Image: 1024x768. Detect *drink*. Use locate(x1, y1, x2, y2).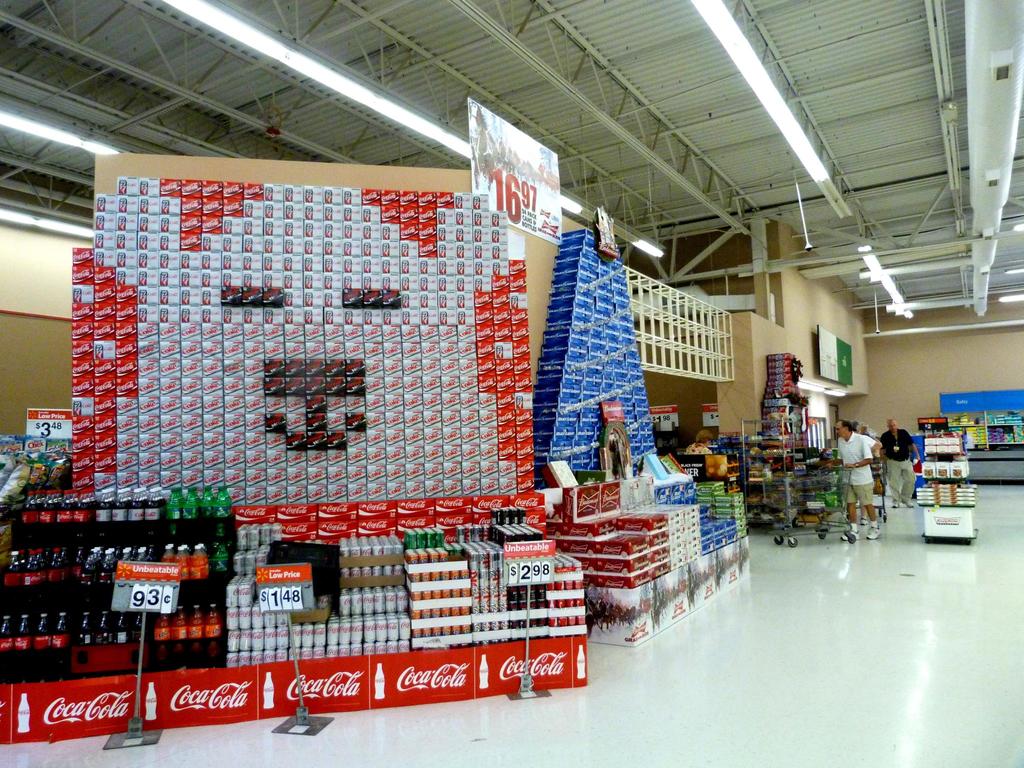
locate(210, 478, 241, 550).
